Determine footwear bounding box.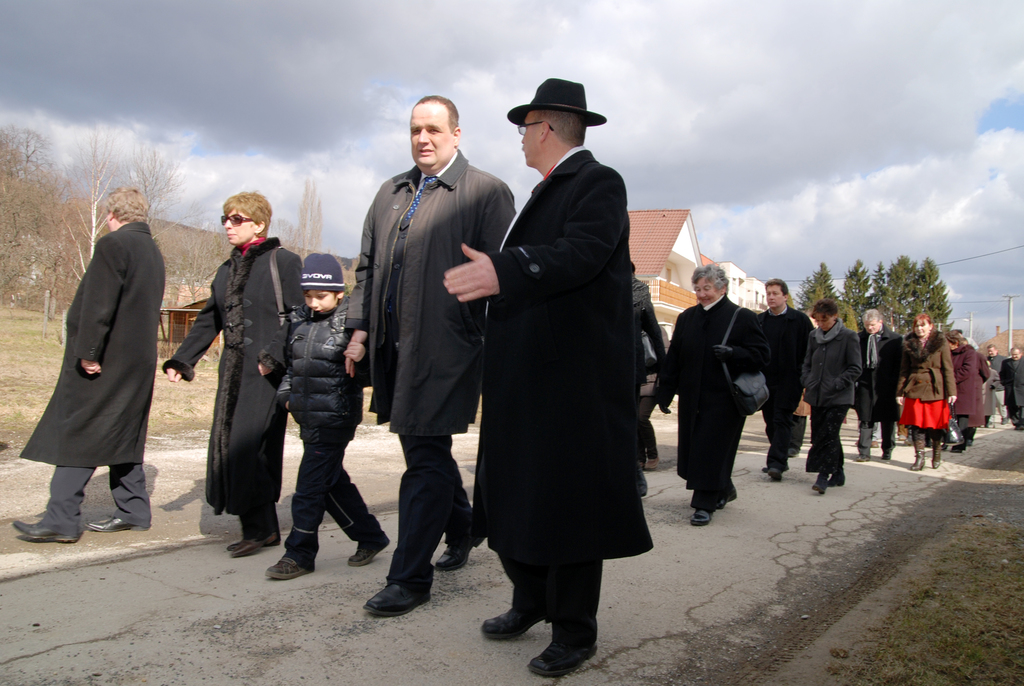
Determined: [367,556,432,635].
